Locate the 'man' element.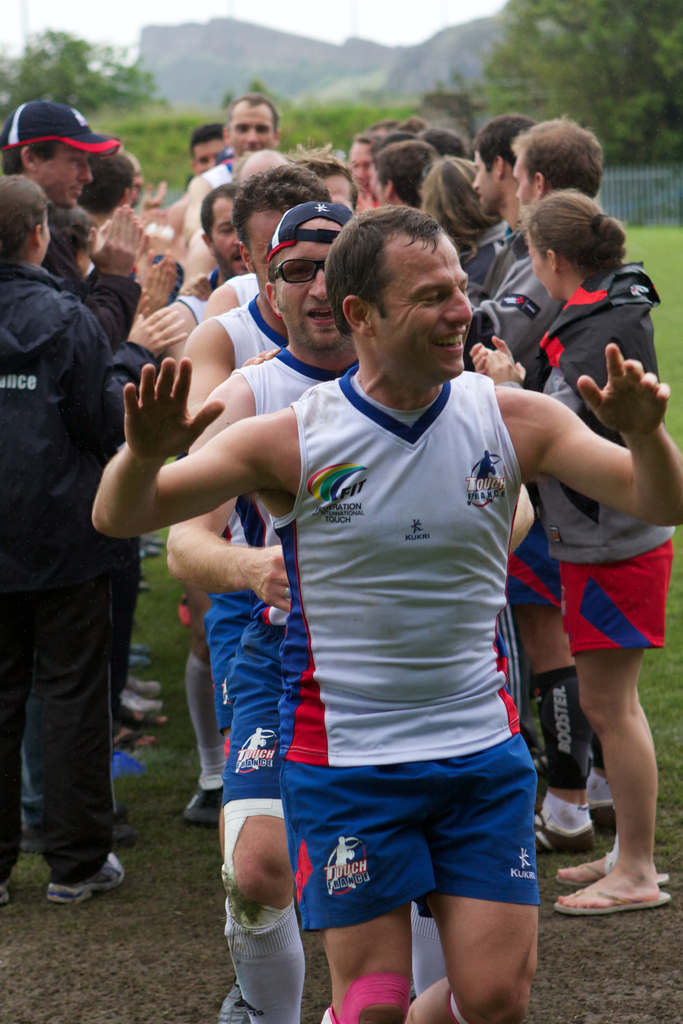
Element bbox: BBox(183, 88, 286, 249).
